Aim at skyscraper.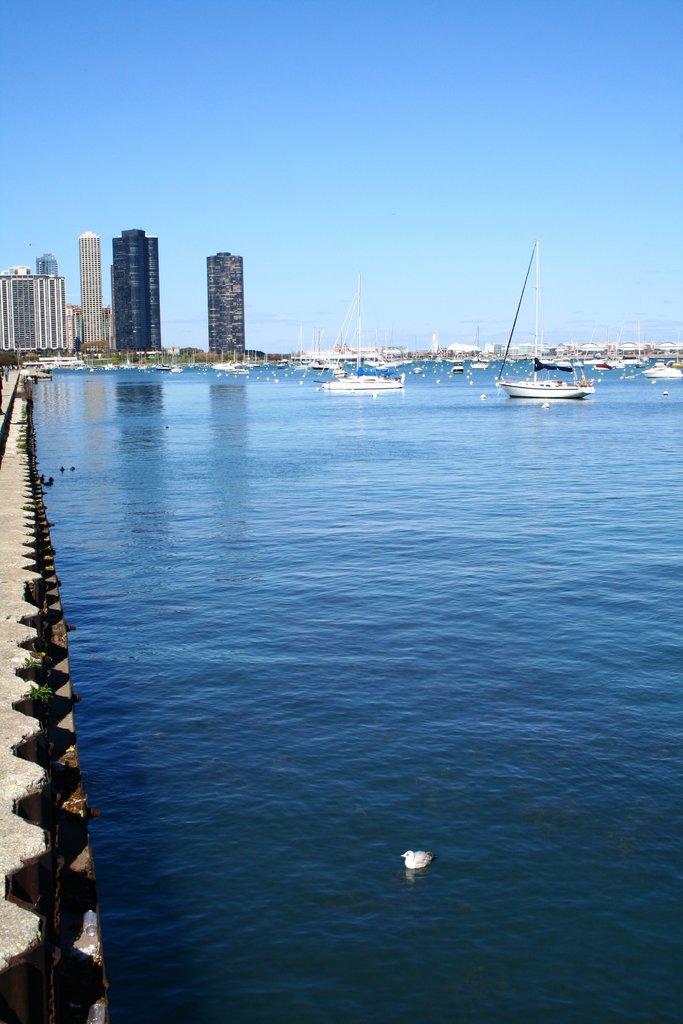
Aimed at box=[203, 244, 241, 345].
